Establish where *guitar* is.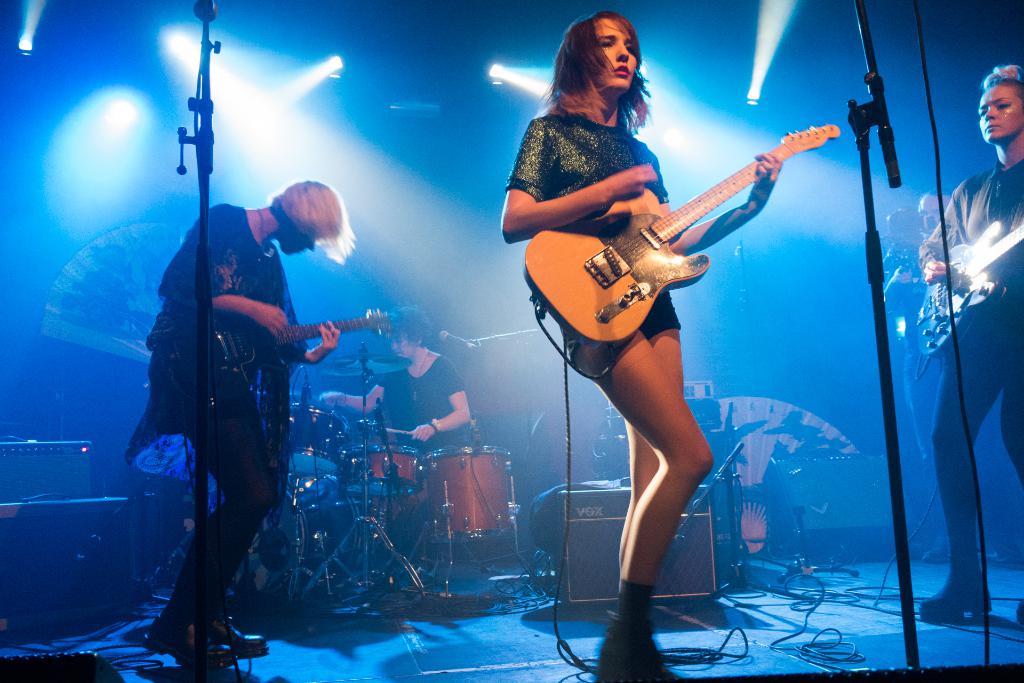
Established at locate(910, 218, 1023, 361).
